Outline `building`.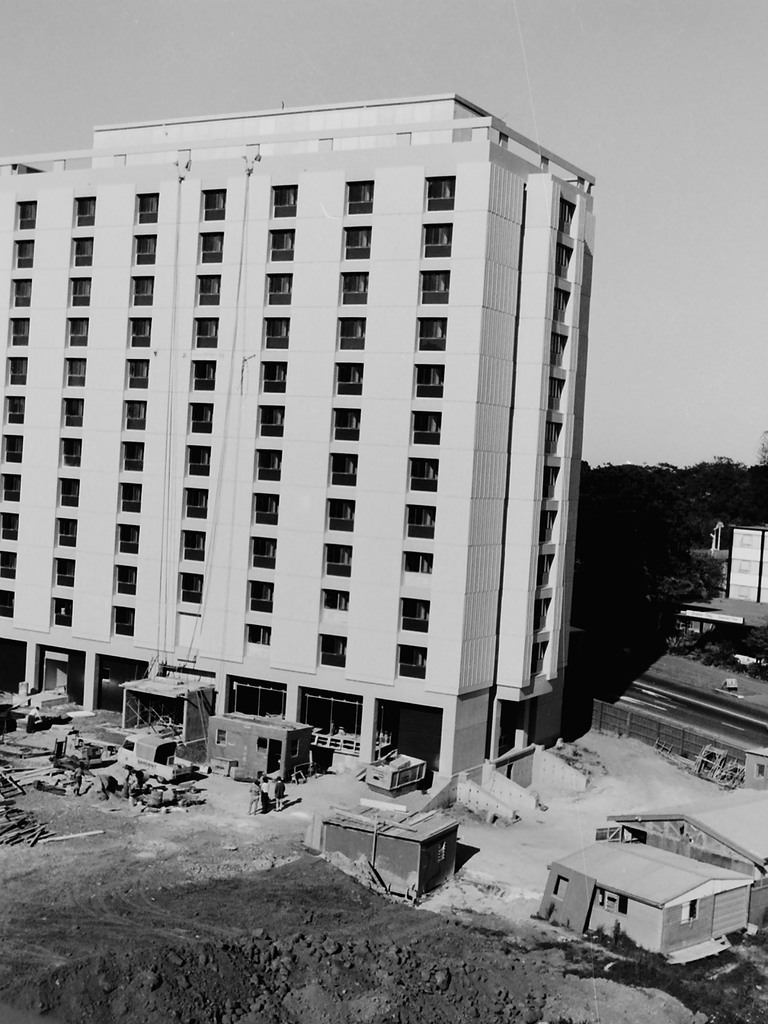
Outline: [x1=0, y1=94, x2=593, y2=792].
